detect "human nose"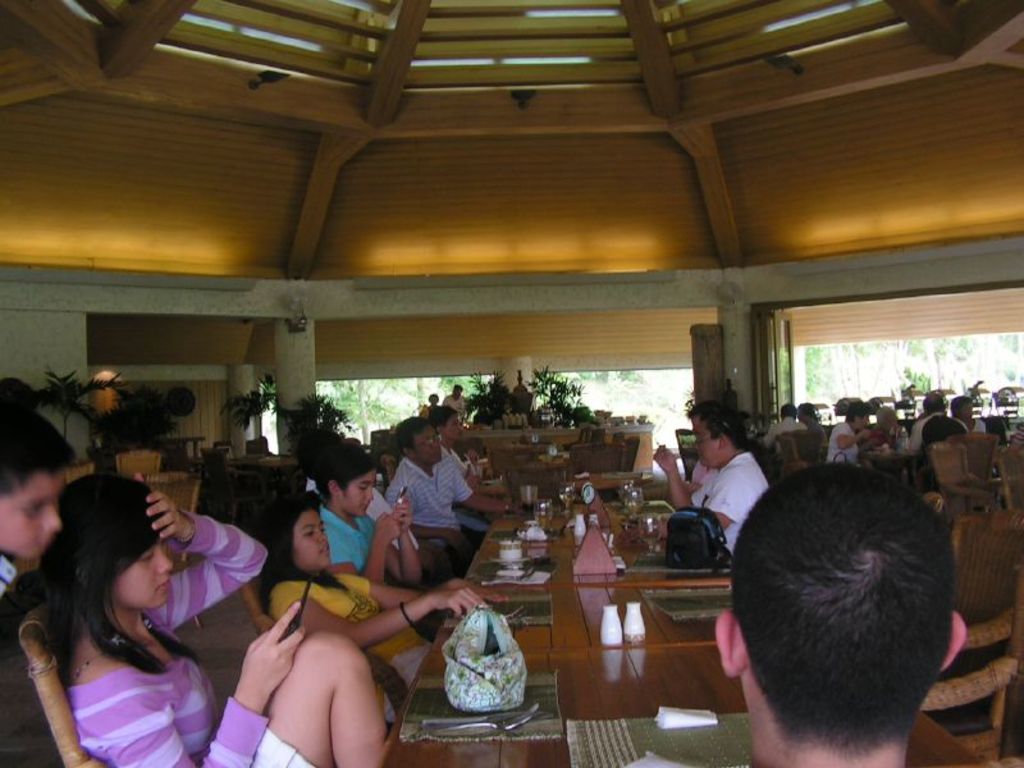
Rect(434, 438, 436, 448)
